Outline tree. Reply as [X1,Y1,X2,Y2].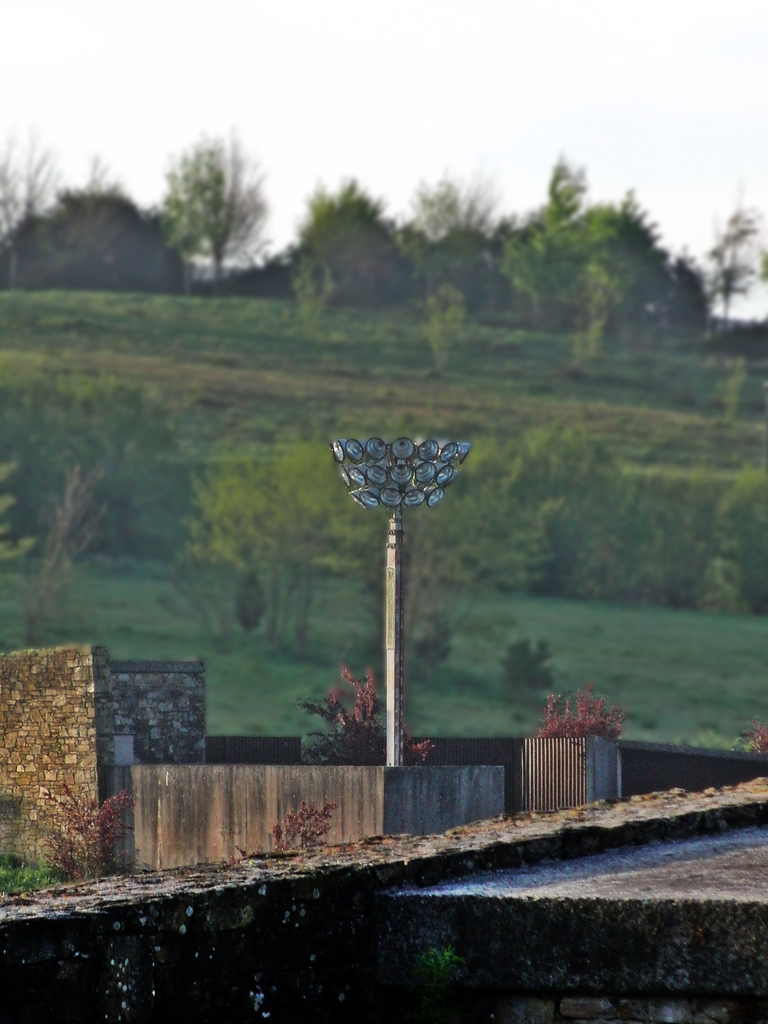
[532,679,623,739].
